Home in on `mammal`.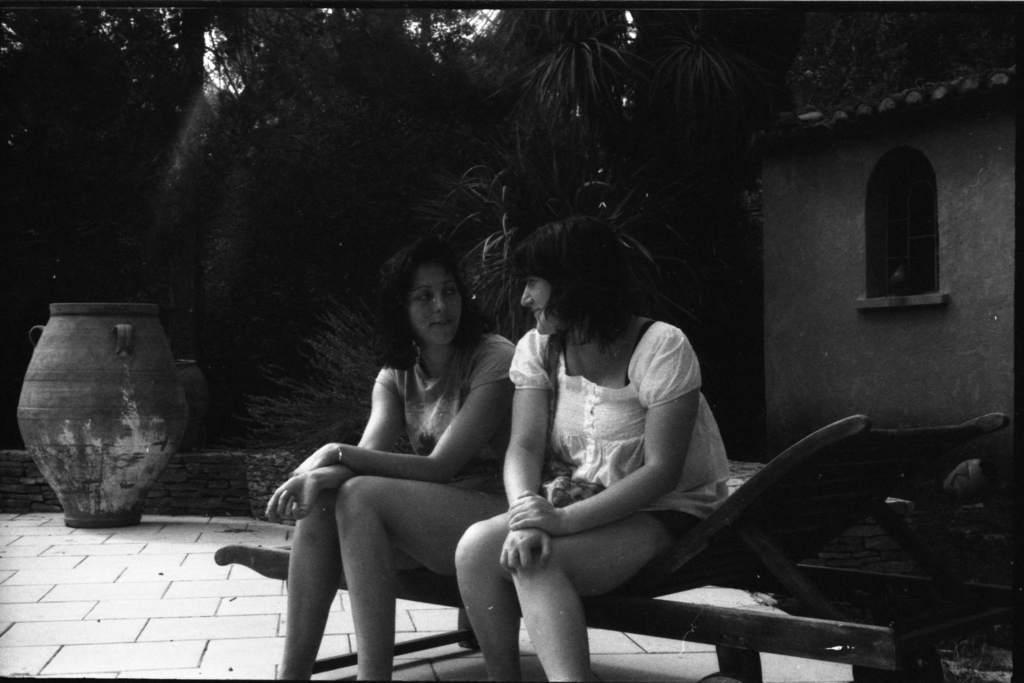
Homed in at x1=466, y1=239, x2=771, y2=658.
